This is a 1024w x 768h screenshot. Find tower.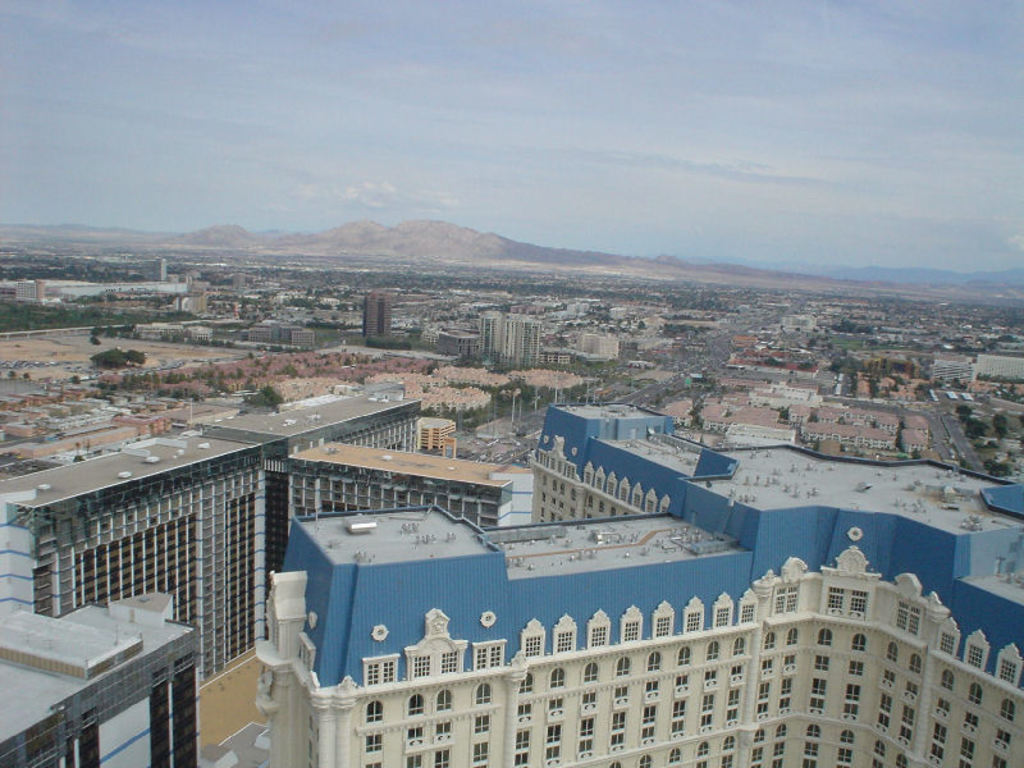
Bounding box: (left=0, top=420, right=268, bottom=691).
